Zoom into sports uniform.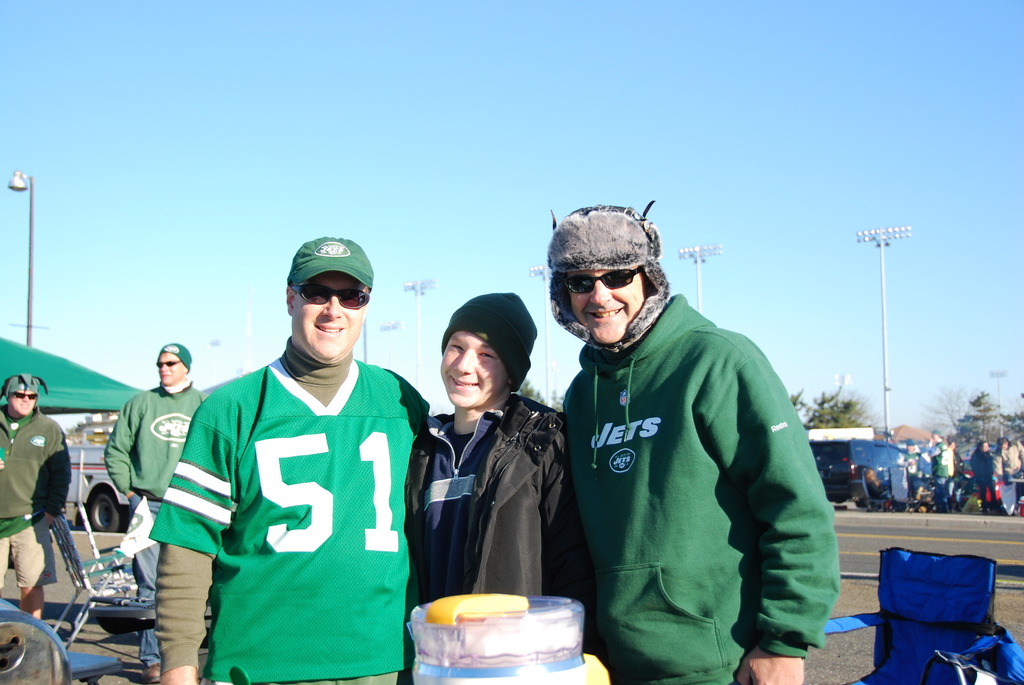
Zoom target: [left=100, top=374, right=216, bottom=665].
